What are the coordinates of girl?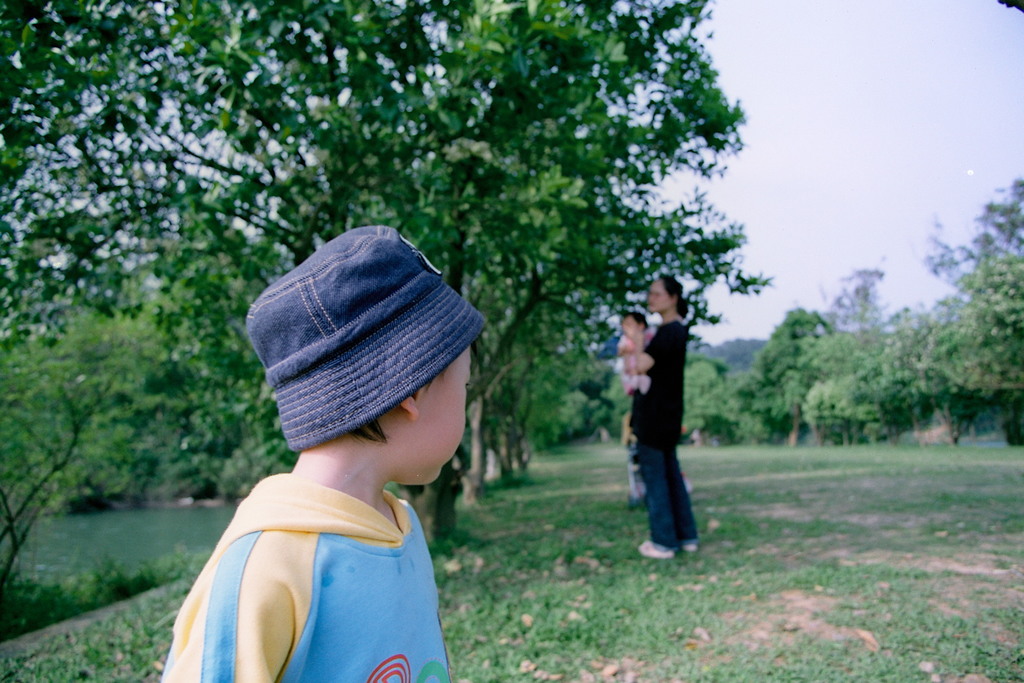
{"x1": 625, "y1": 269, "x2": 704, "y2": 553}.
